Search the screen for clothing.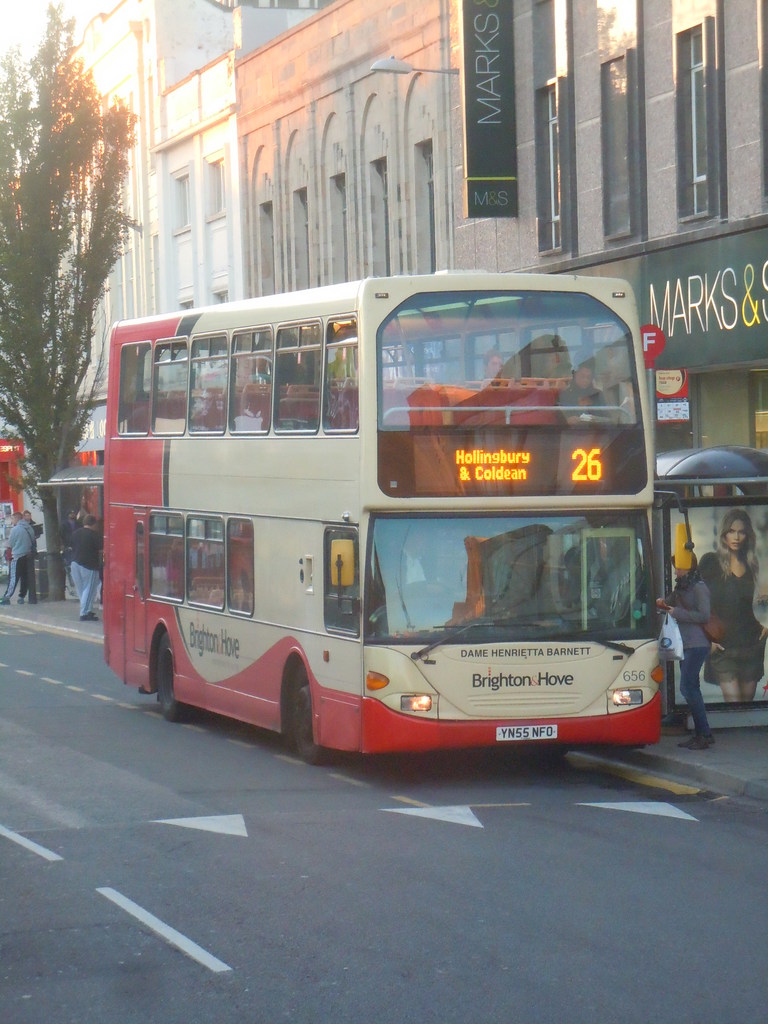
Found at pyautogui.locateOnScreen(696, 551, 762, 684).
